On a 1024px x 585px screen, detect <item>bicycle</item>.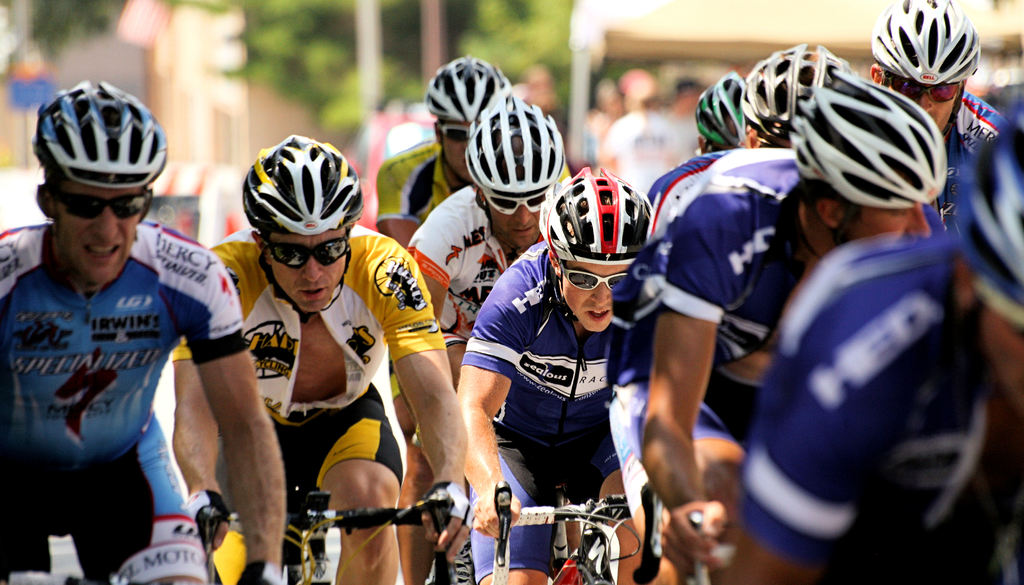
crop(676, 505, 741, 584).
